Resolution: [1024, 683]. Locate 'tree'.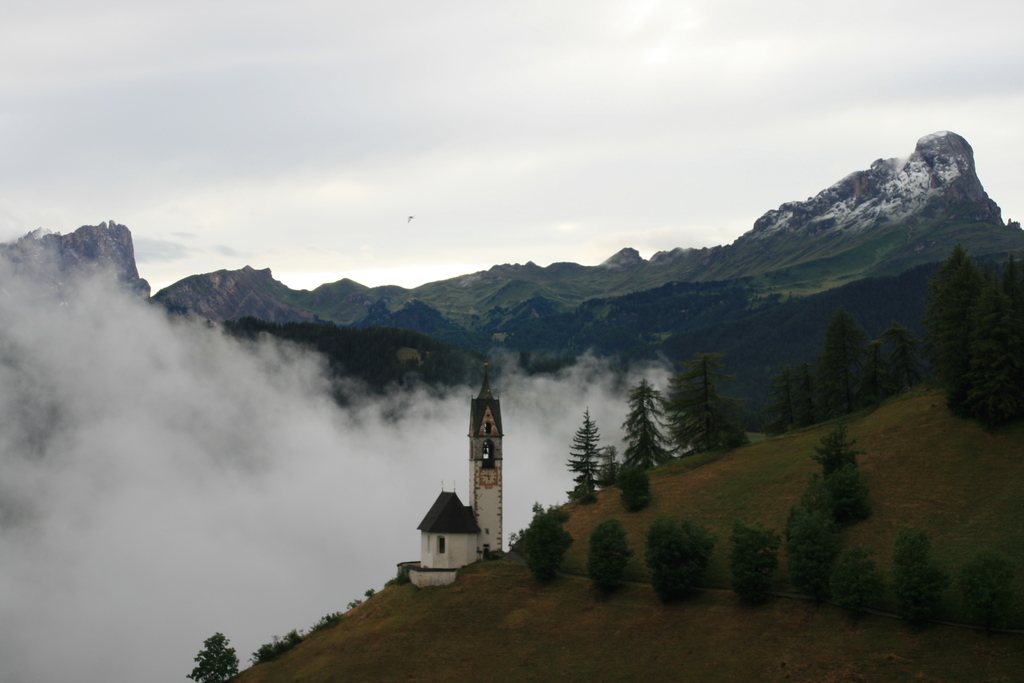
select_region(567, 404, 622, 522).
